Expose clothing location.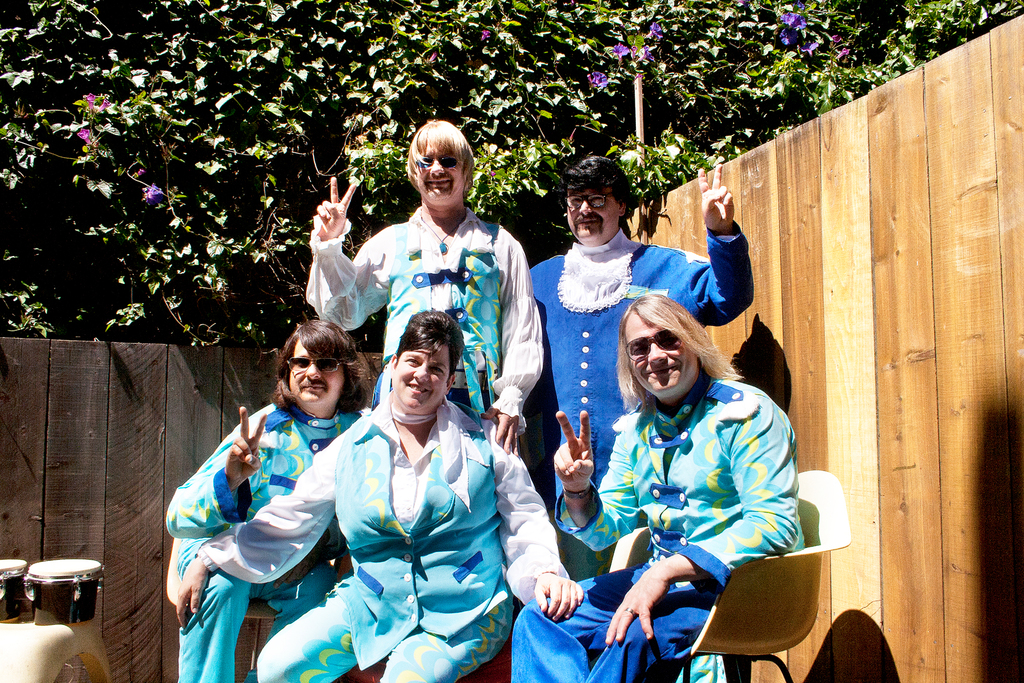
Exposed at rect(302, 204, 543, 435).
